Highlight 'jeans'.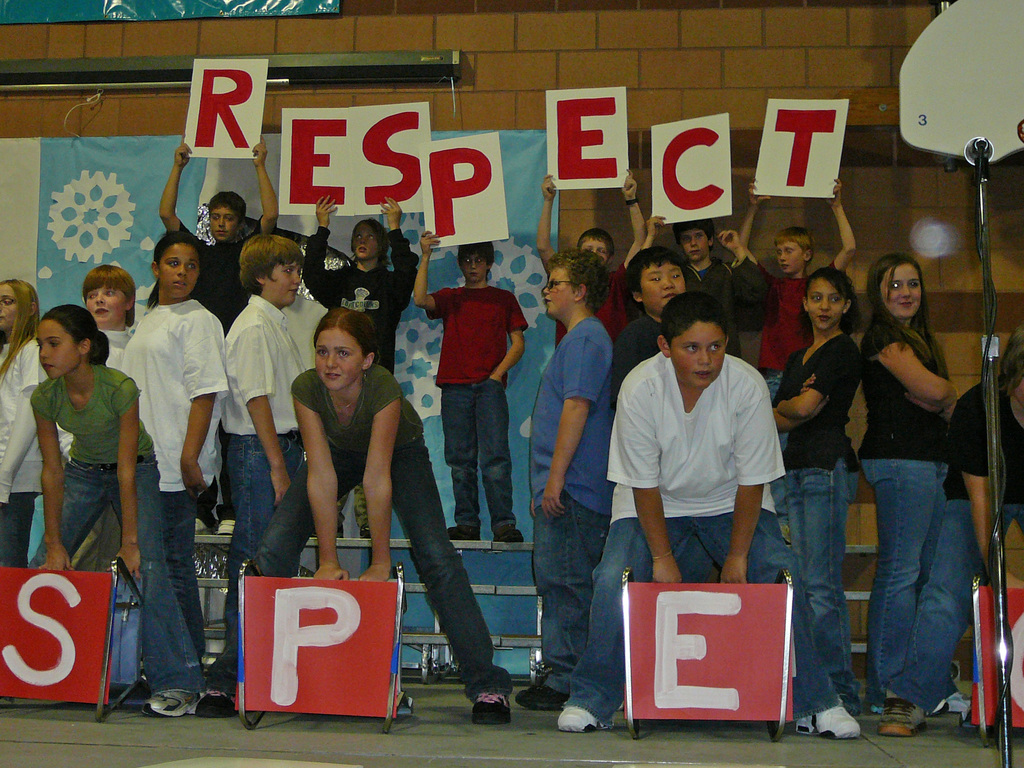
Highlighted region: 762/368/788/462.
